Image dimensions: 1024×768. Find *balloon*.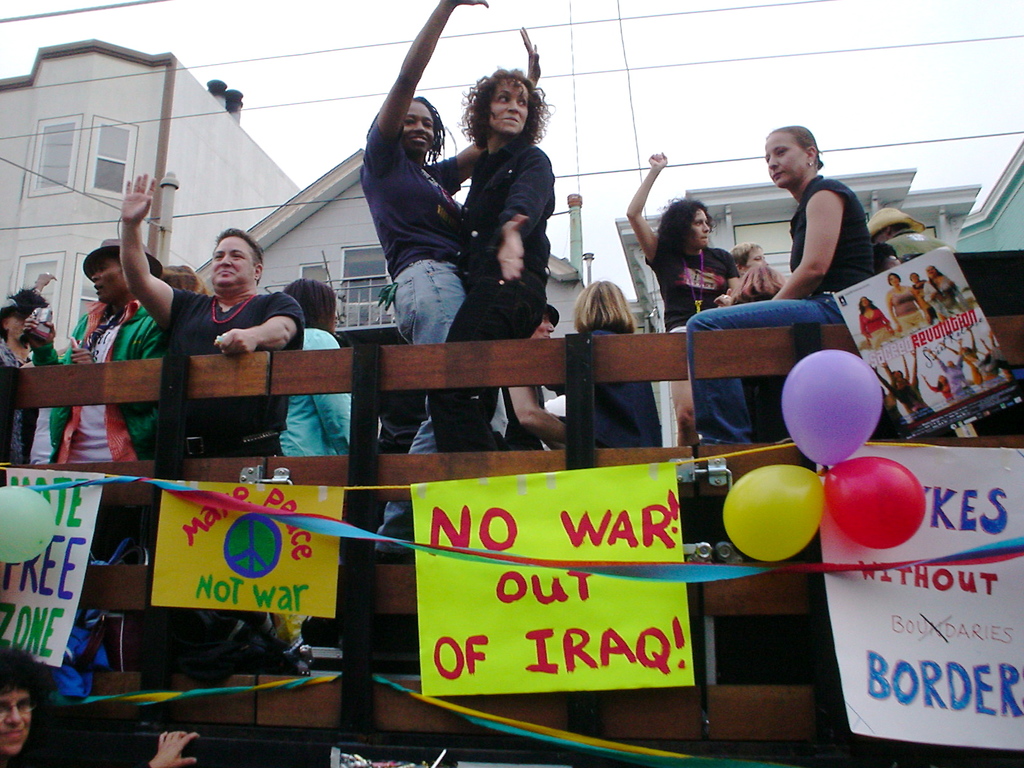
780:351:879:471.
